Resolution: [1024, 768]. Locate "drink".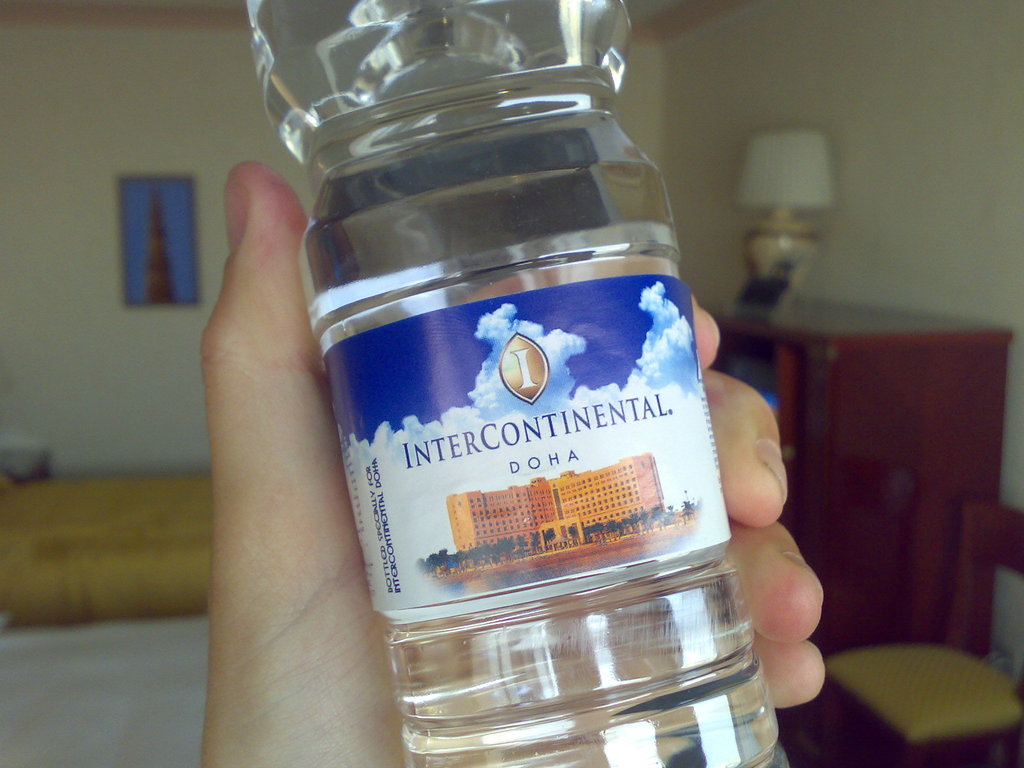
(296,22,750,767).
